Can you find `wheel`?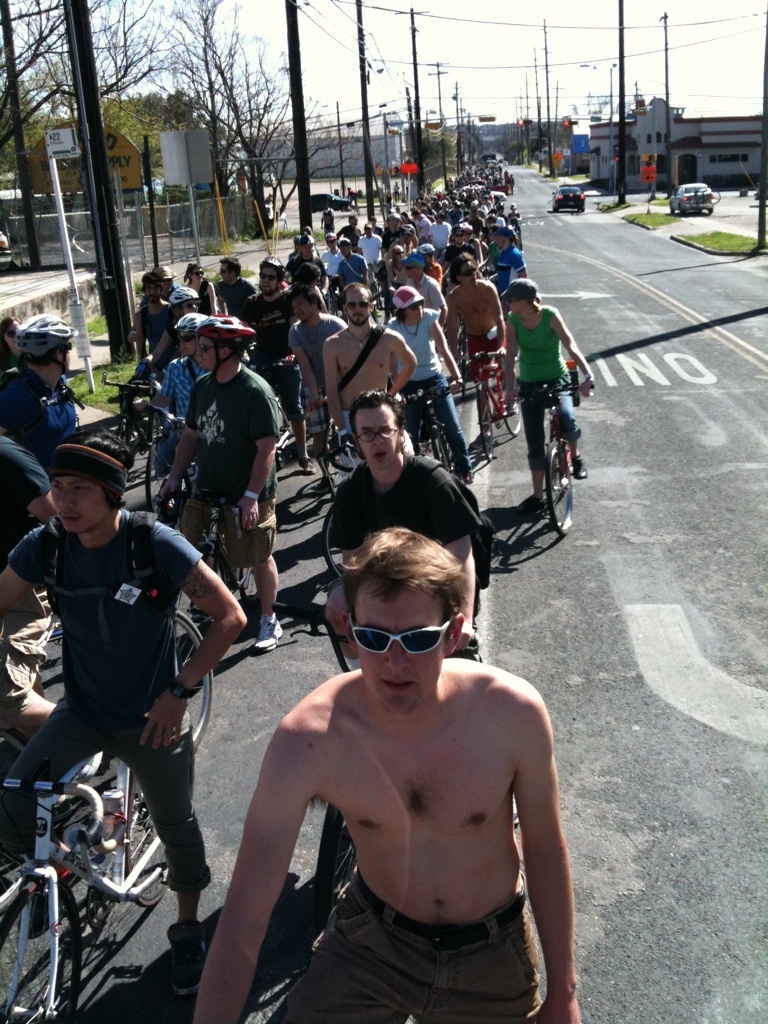
Yes, bounding box: crop(502, 398, 523, 435).
